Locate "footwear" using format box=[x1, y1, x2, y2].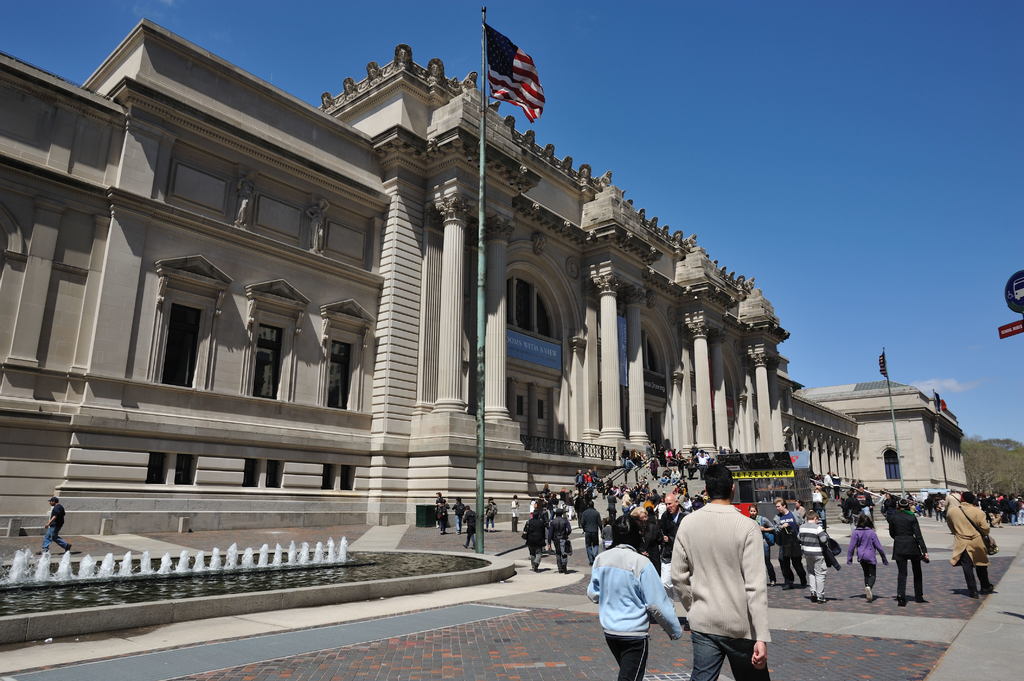
box=[868, 584, 870, 600].
